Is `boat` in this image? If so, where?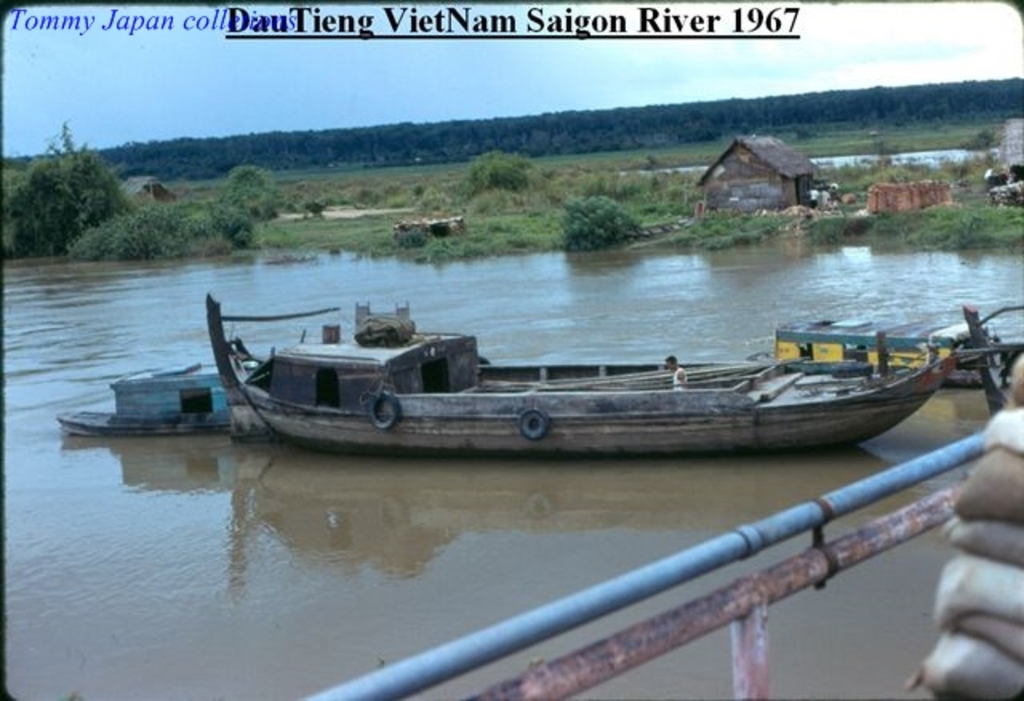
Yes, at <bbox>746, 301, 1022, 387</bbox>.
